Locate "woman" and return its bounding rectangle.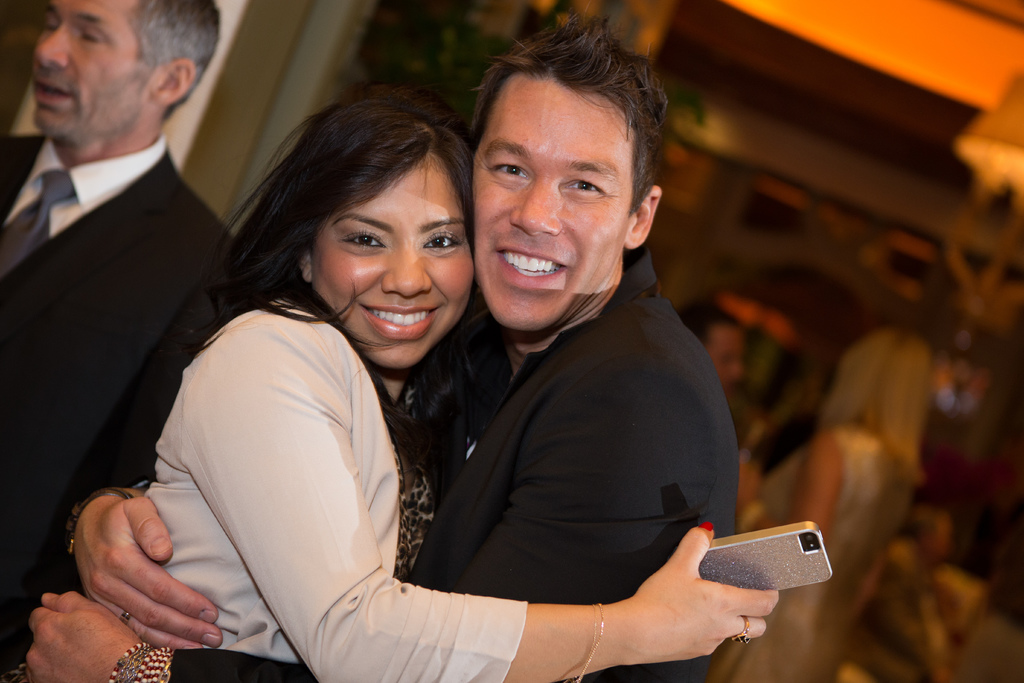
699:320:942:682.
